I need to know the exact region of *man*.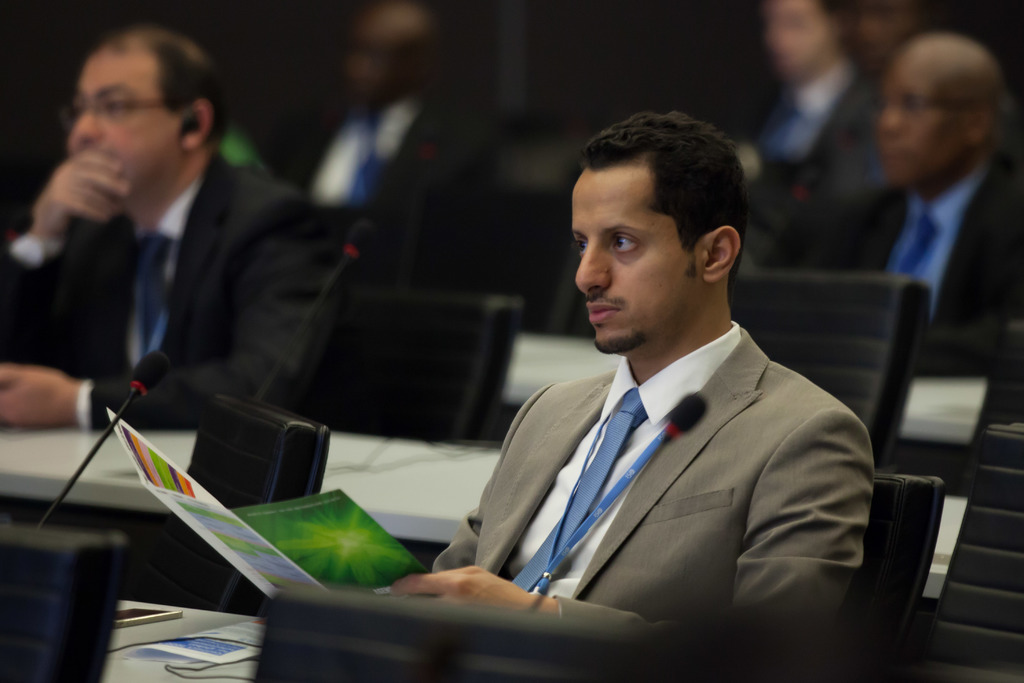
Region: crop(730, 0, 886, 183).
